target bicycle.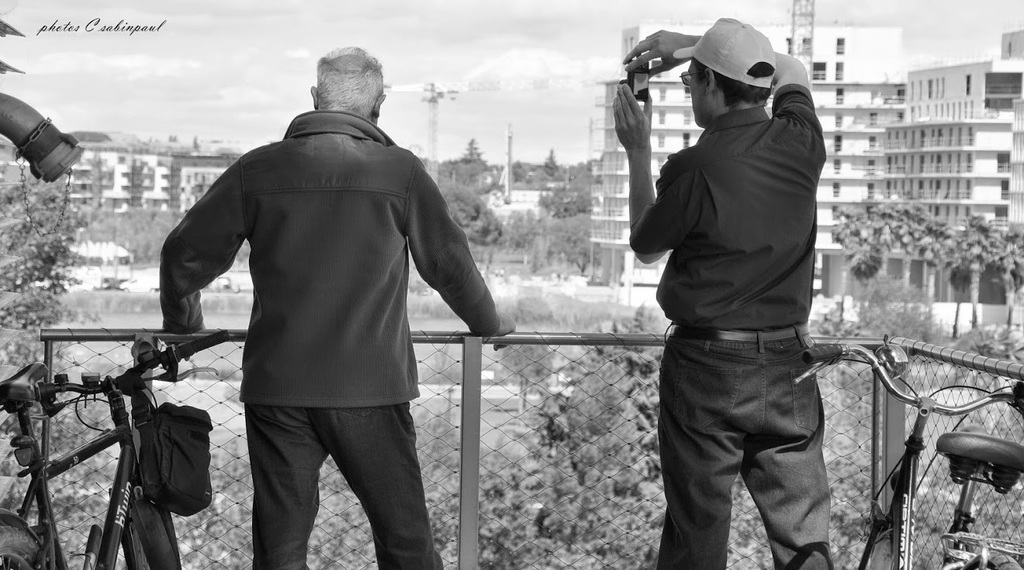
Target region: 0,329,239,569.
